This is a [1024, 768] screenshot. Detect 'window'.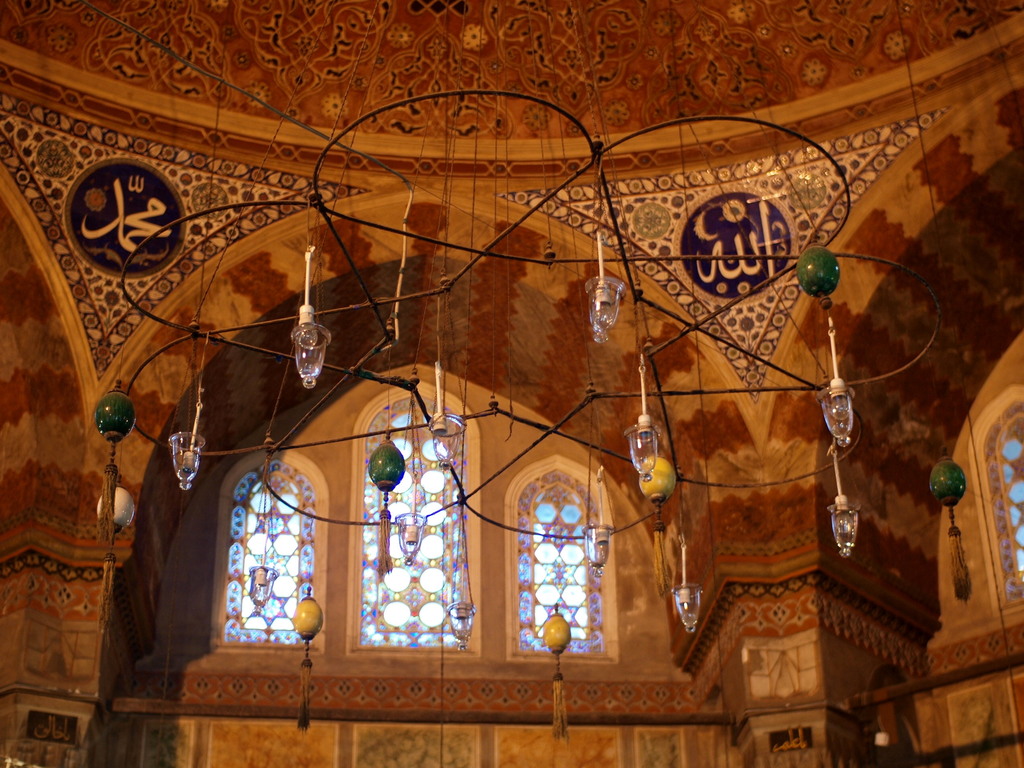
crop(351, 387, 472, 652).
